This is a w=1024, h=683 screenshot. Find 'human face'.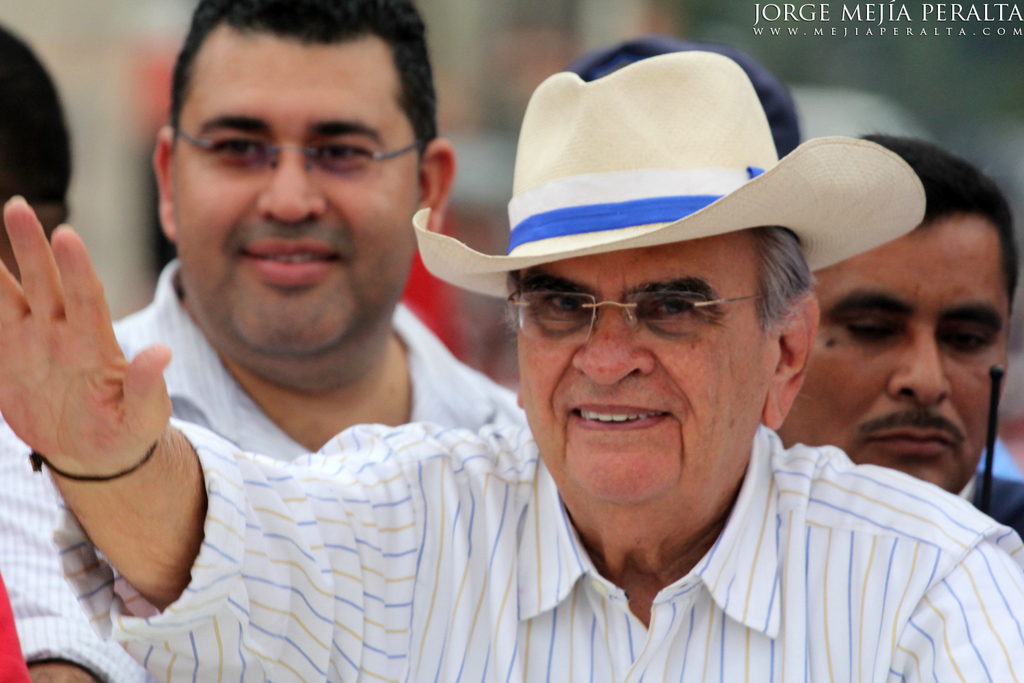
Bounding box: (777, 212, 1004, 494).
